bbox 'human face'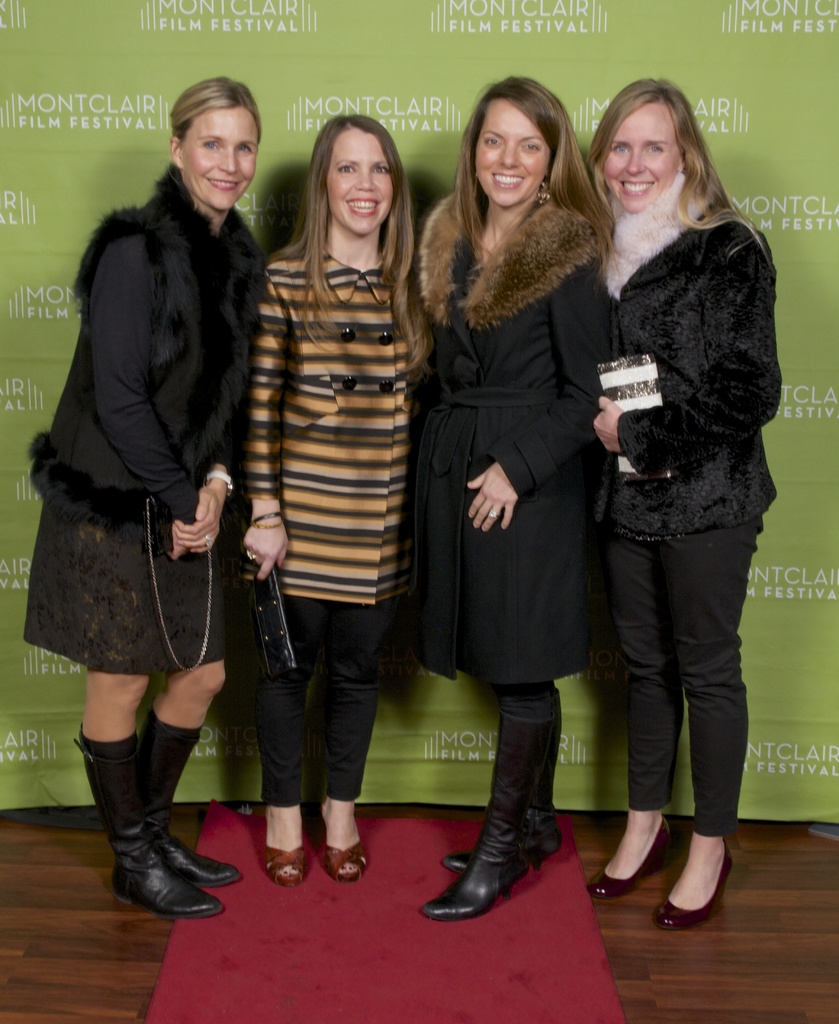
box(474, 95, 544, 207)
